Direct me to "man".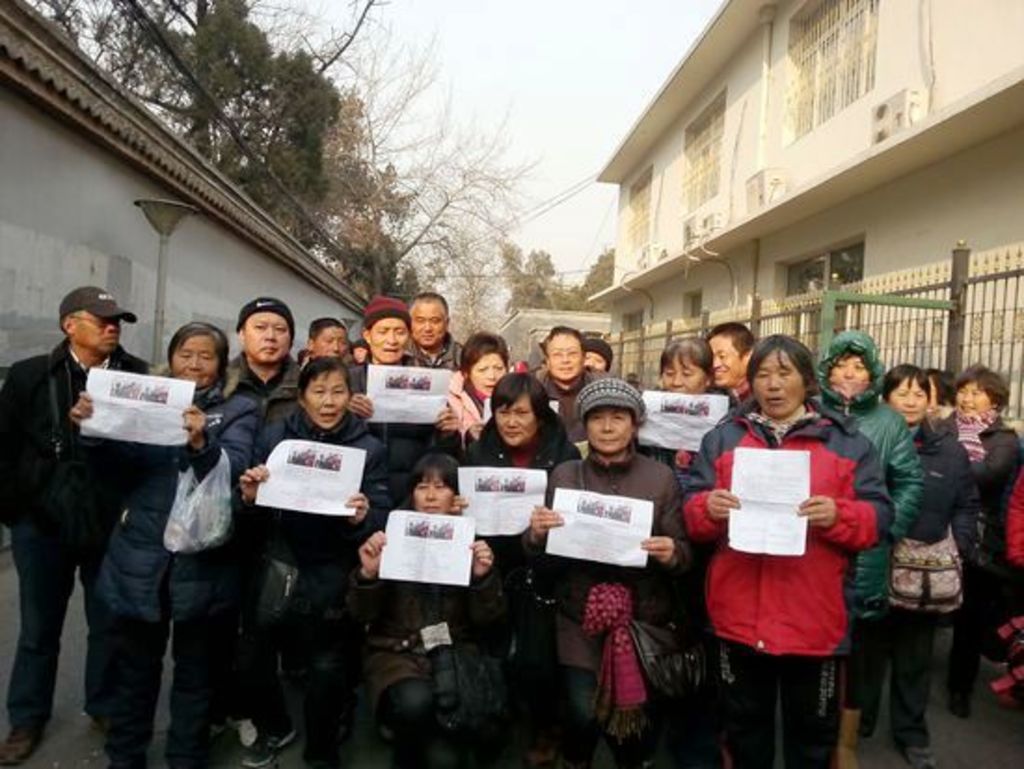
Direction: 402, 292, 465, 376.
